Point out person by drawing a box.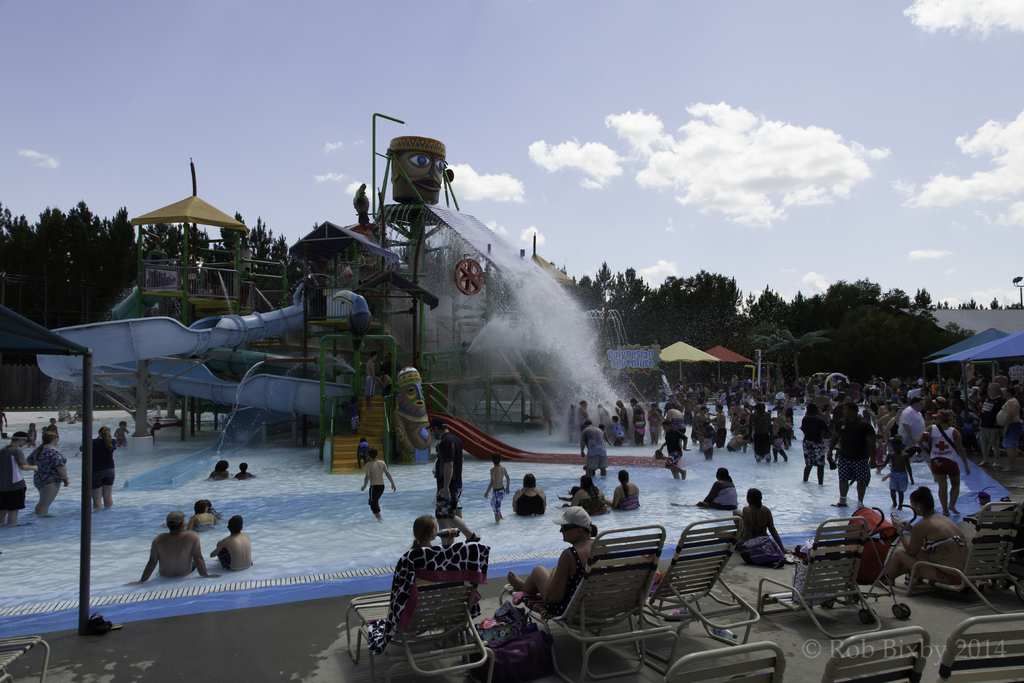
<bbox>741, 490, 791, 581</bbox>.
